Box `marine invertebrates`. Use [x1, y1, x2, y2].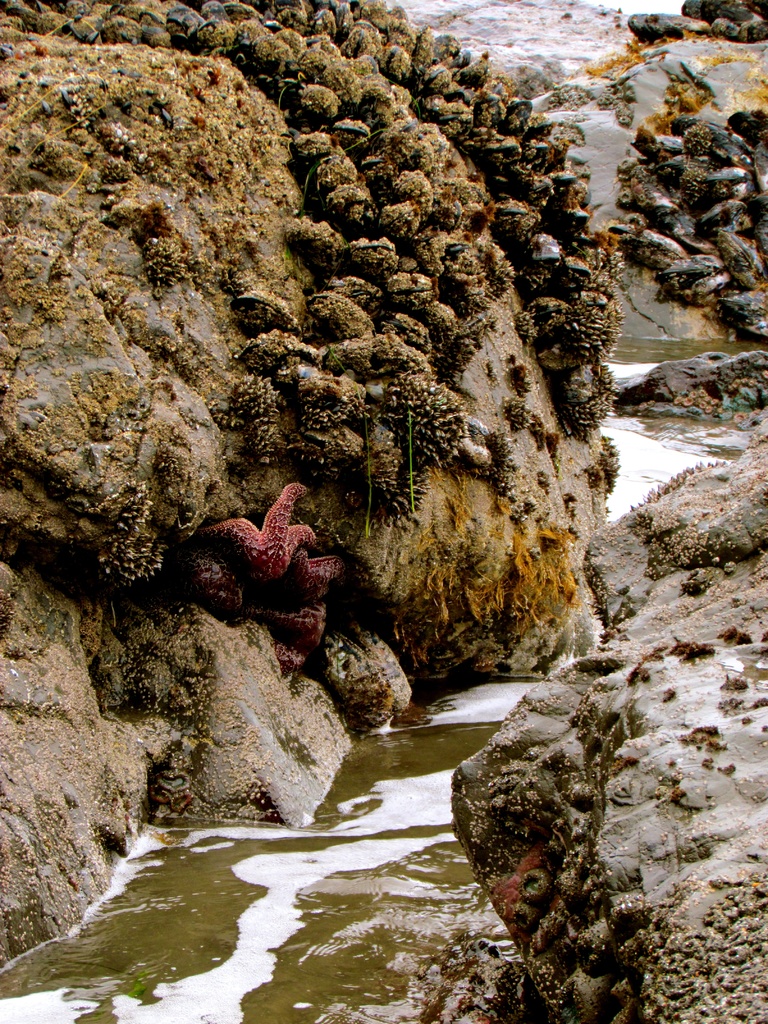
[481, 127, 526, 165].
